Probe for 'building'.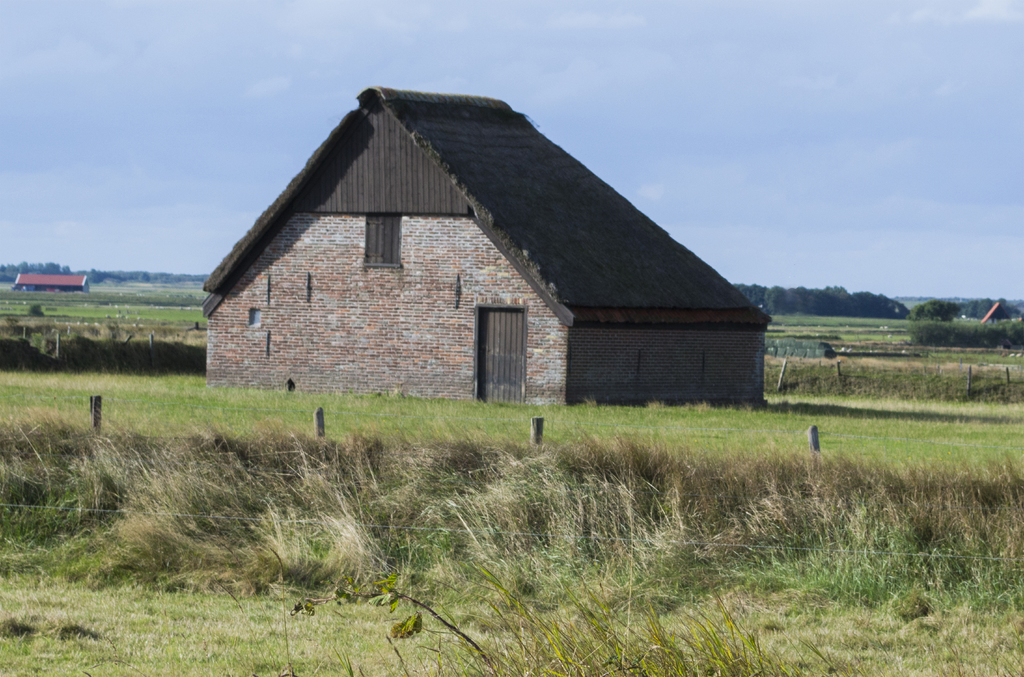
Probe result: 197, 86, 777, 407.
